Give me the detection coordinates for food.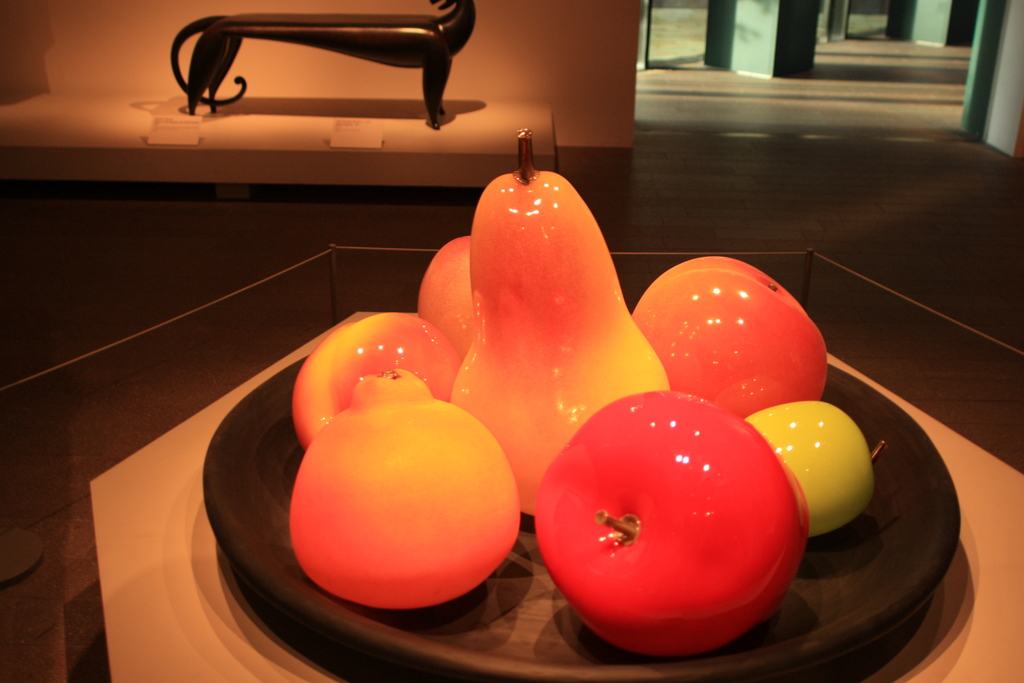
box=[630, 254, 830, 419].
